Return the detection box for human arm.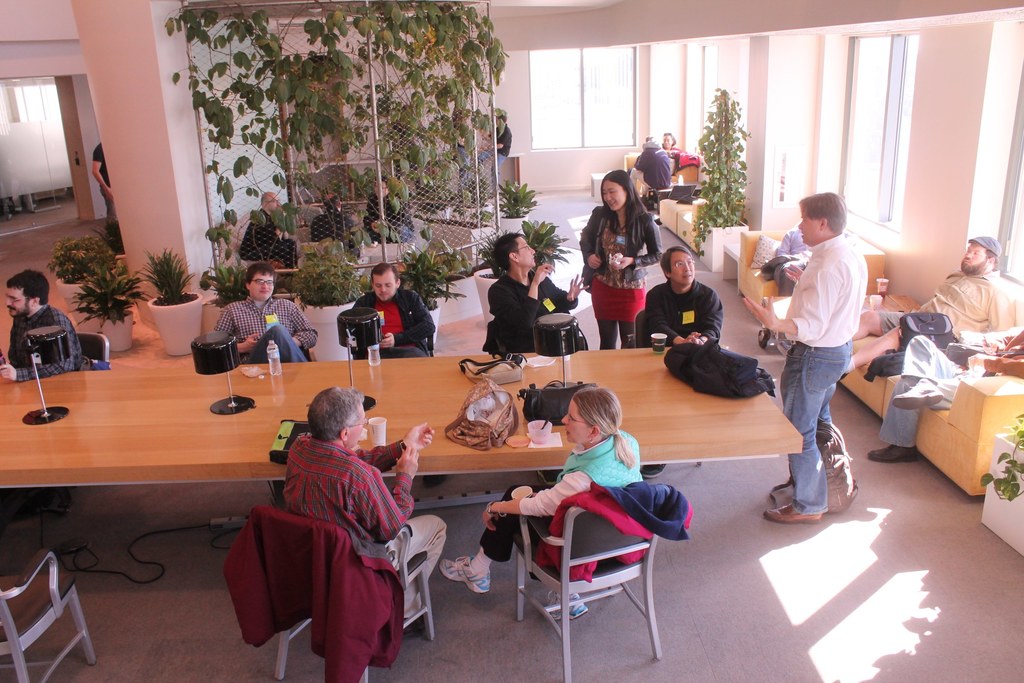
[x1=686, y1=288, x2=724, y2=347].
